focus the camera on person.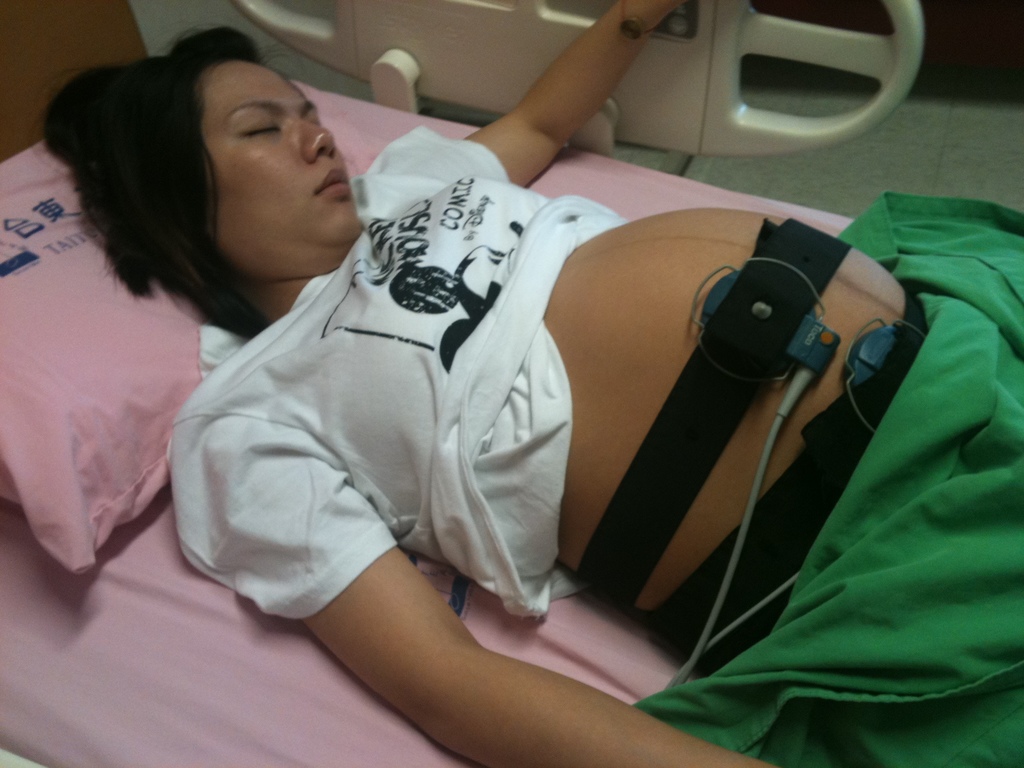
Focus region: bbox=[189, 95, 998, 754].
